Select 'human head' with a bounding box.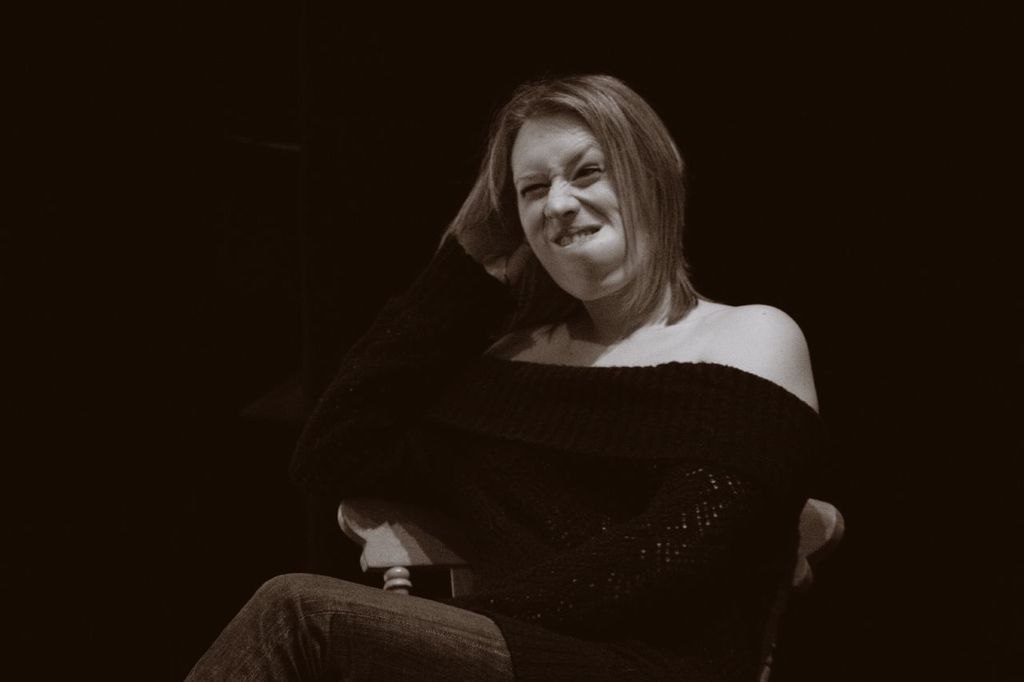
detection(488, 73, 675, 297).
